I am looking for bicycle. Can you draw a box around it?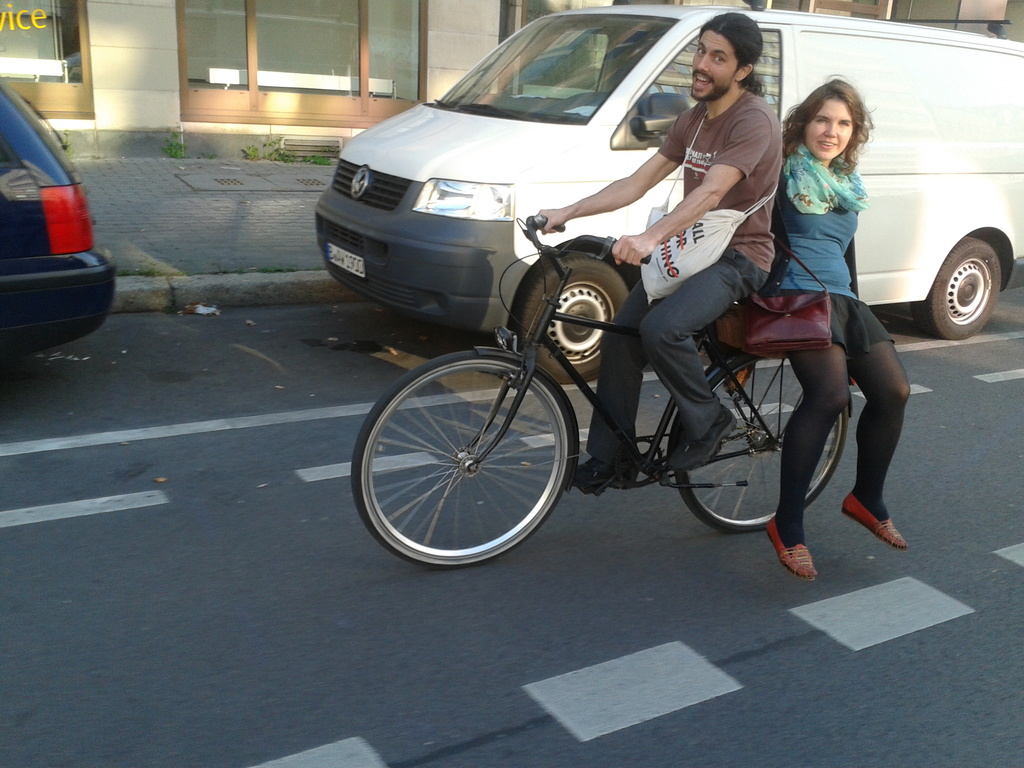
Sure, the bounding box is x1=327 y1=188 x2=922 y2=577.
